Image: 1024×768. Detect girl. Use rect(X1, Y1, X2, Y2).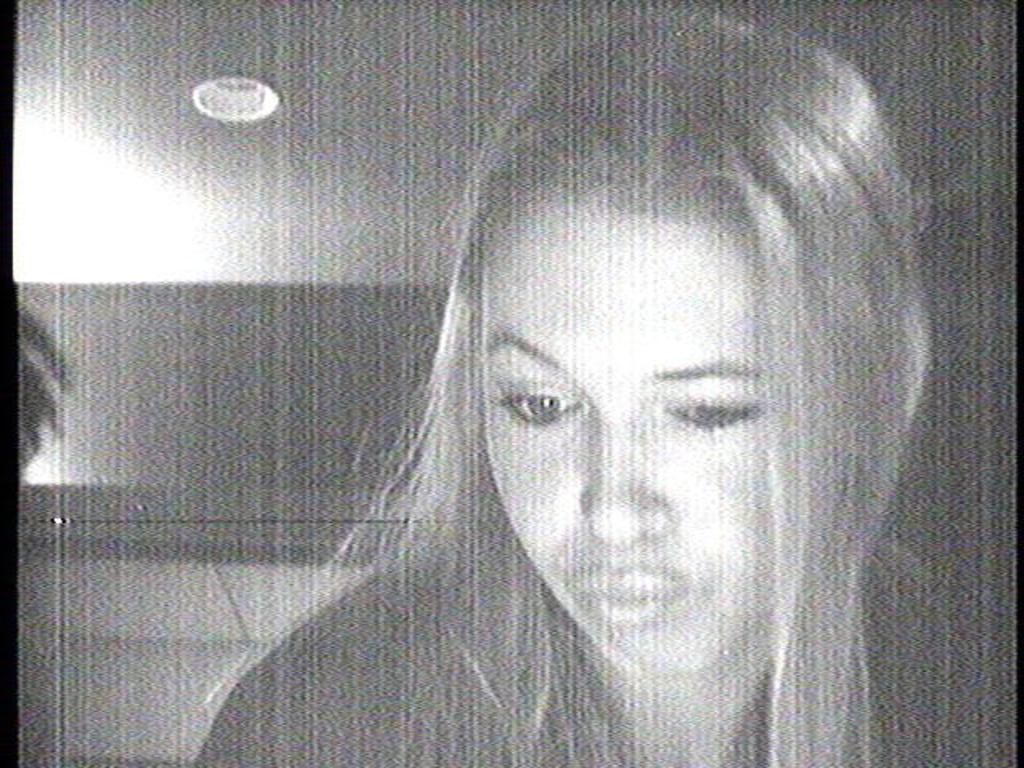
rect(194, 13, 955, 766).
